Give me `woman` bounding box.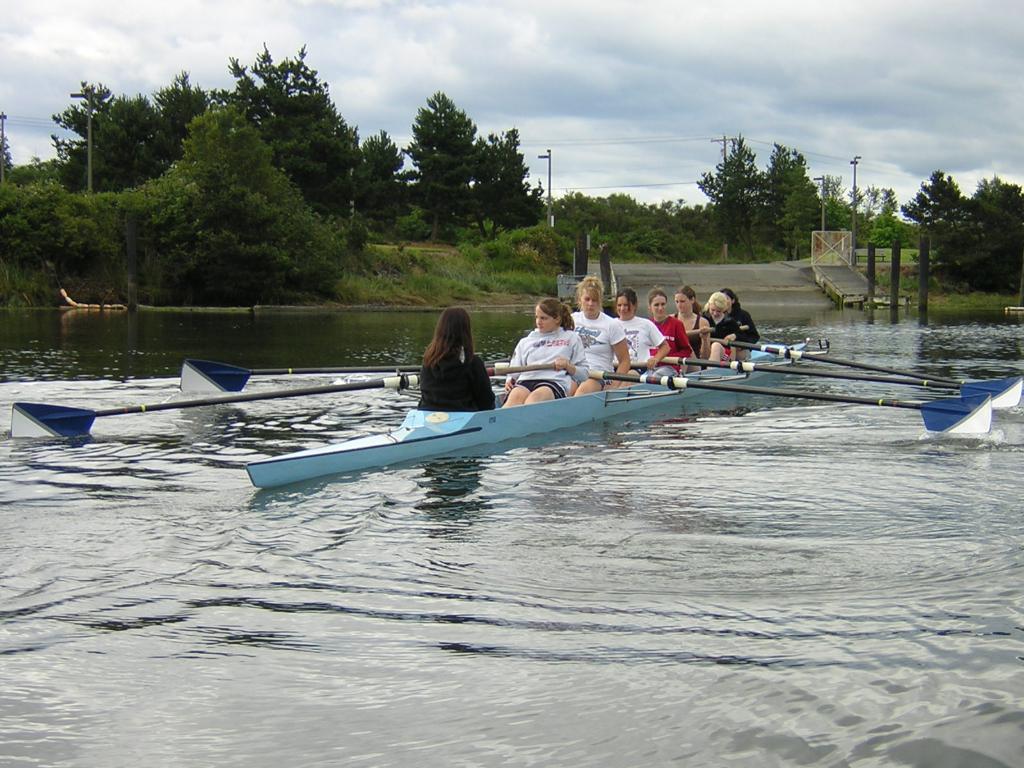
<region>714, 286, 762, 360</region>.
